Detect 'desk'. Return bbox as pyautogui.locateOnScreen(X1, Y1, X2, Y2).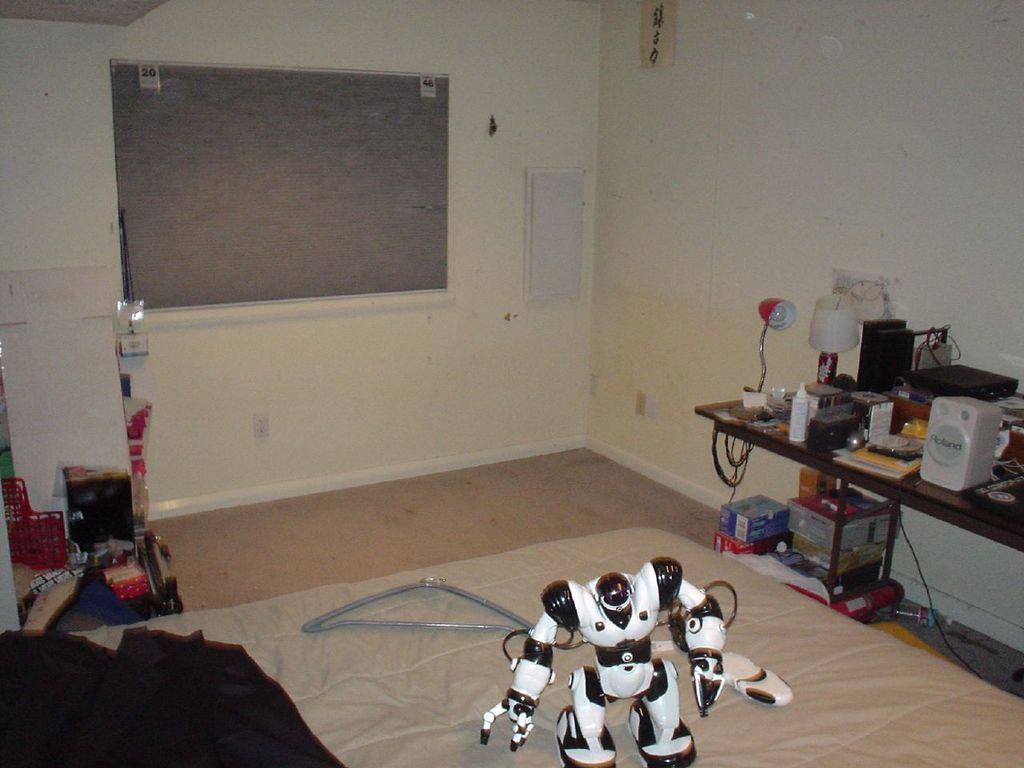
pyautogui.locateOnScreen(714, 342, 986, 584).
